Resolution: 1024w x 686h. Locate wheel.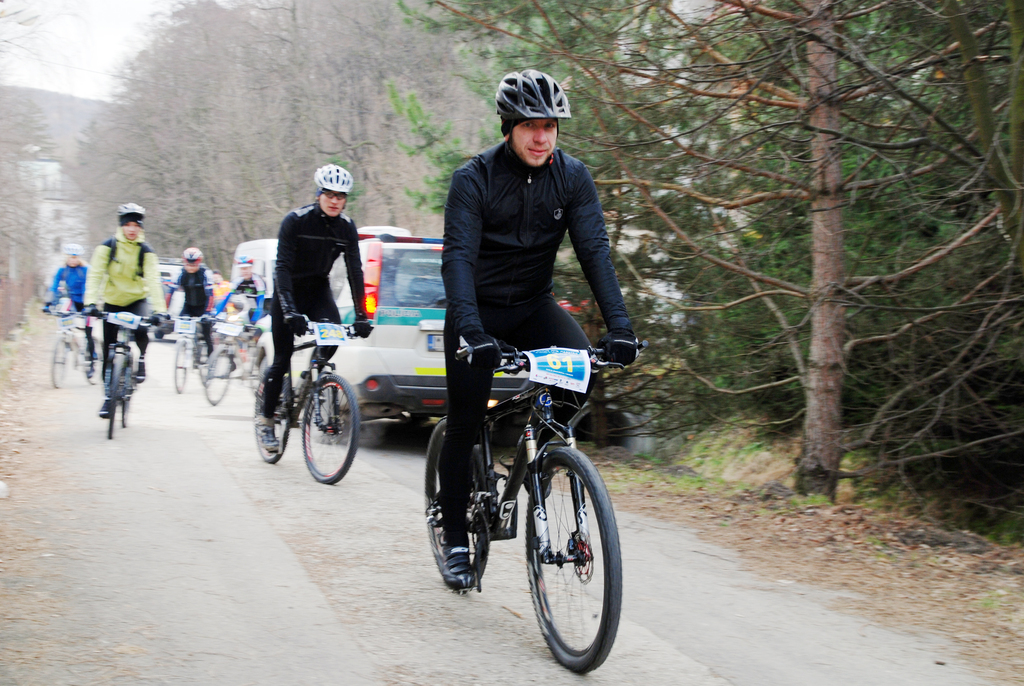
120/350/130/428.
